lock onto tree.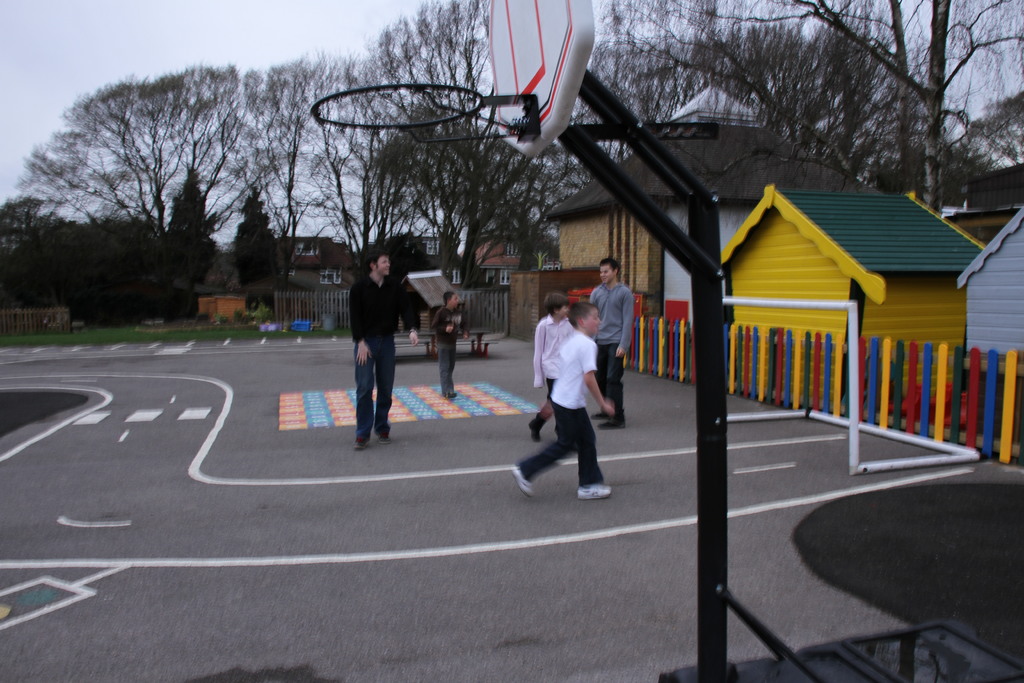
Locked: select_region(0, 52, 354, 325).
